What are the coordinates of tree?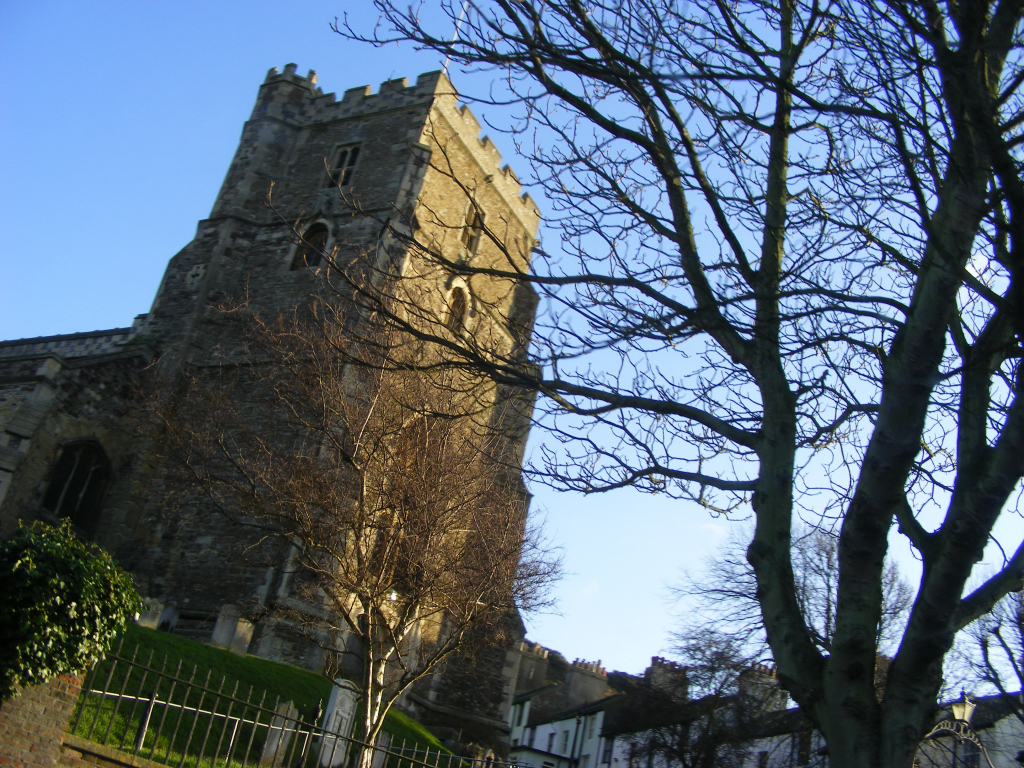
[114,194,584,767].
